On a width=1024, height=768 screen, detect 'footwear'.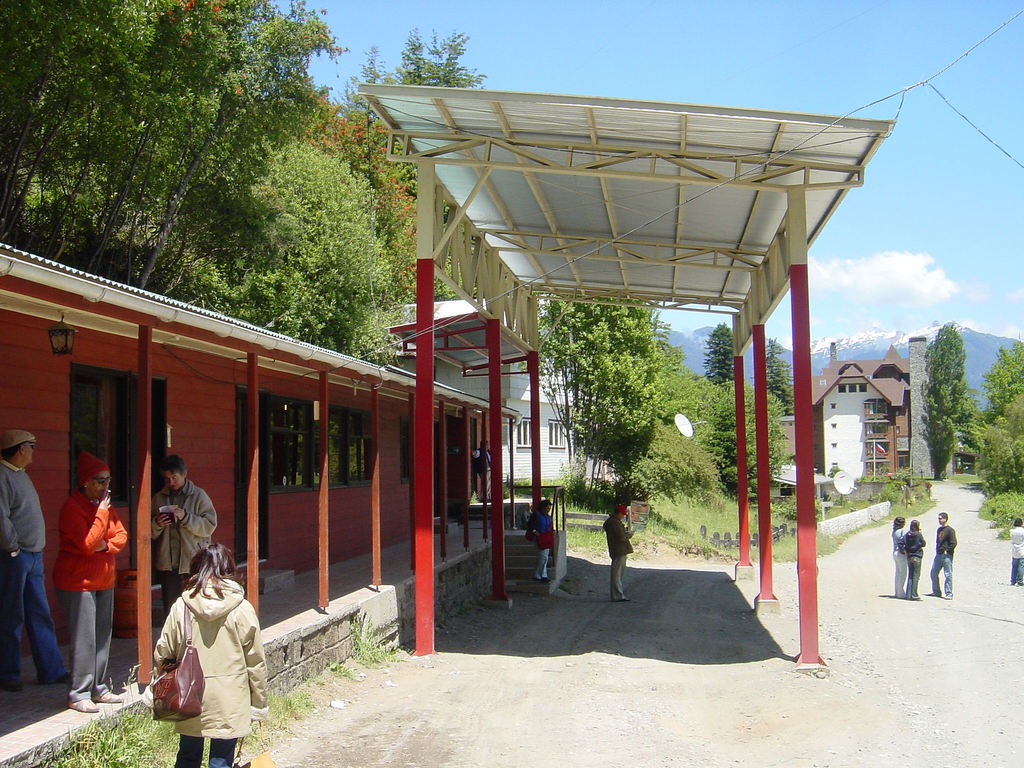
Rect(534, 575, 548, 580).
